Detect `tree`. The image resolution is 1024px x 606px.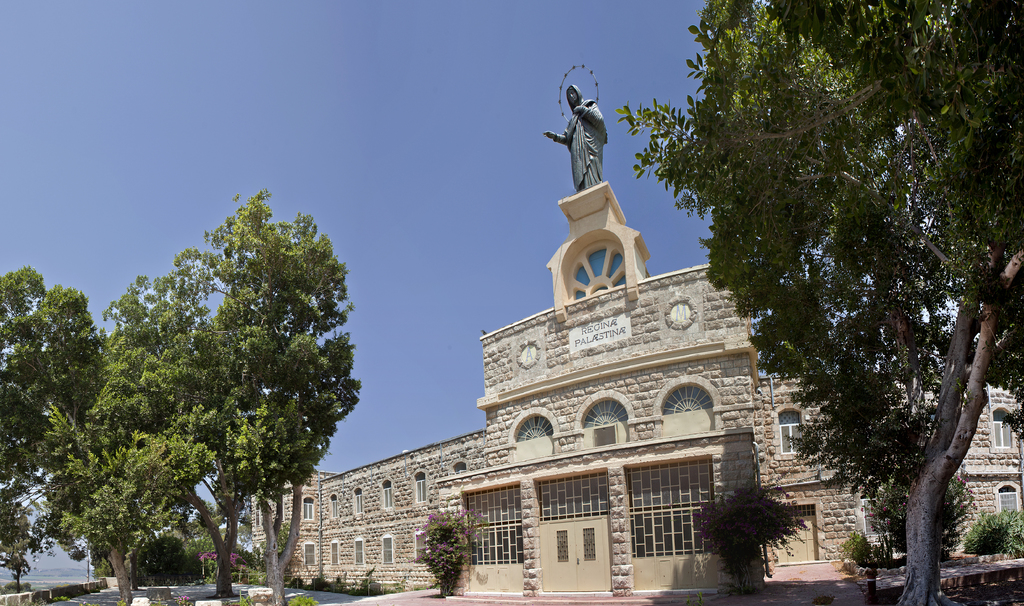
{"x1": 409, "y1": 498, "x2": 489, "y2": 594}.
